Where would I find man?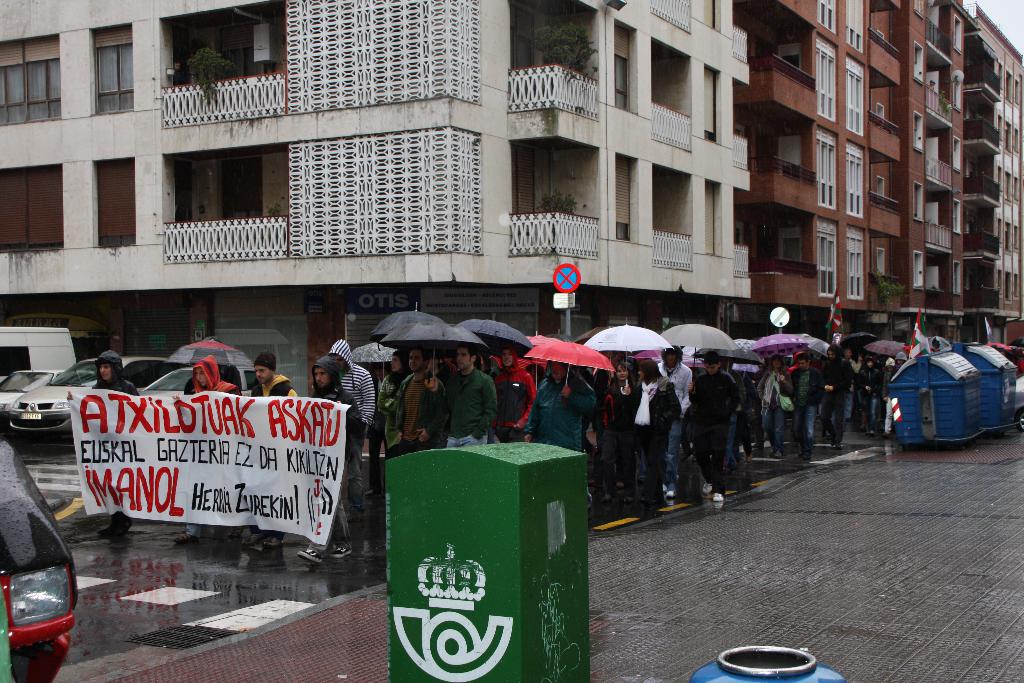
At pyautogui.locateOnScreen(64, 352, 135, 538).
